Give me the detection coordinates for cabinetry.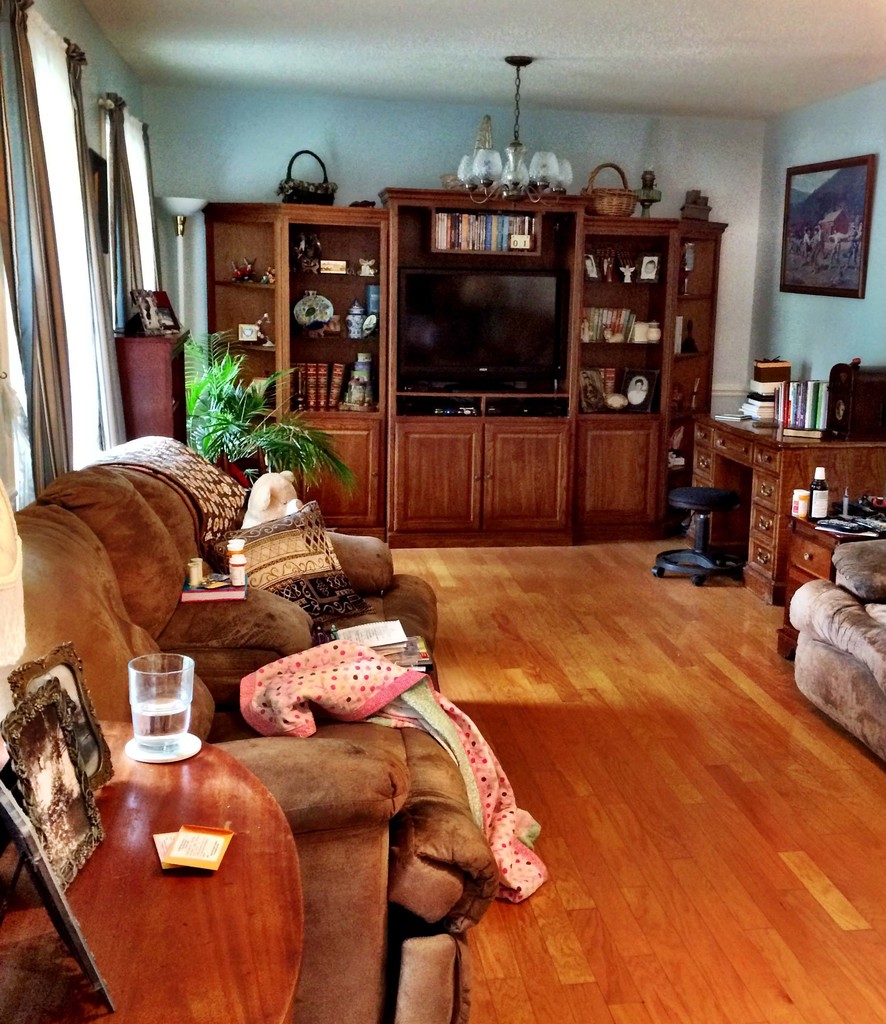
locate(746, 538, 776, 576).
